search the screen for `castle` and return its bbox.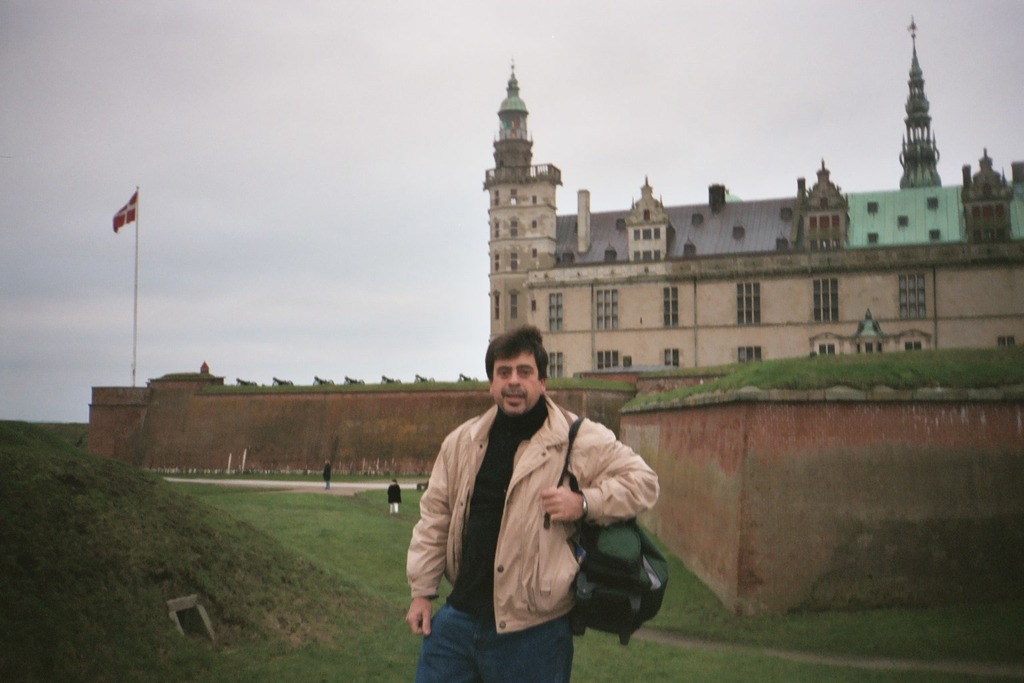
Found: bbox=[453, 94, 1015, 417].
